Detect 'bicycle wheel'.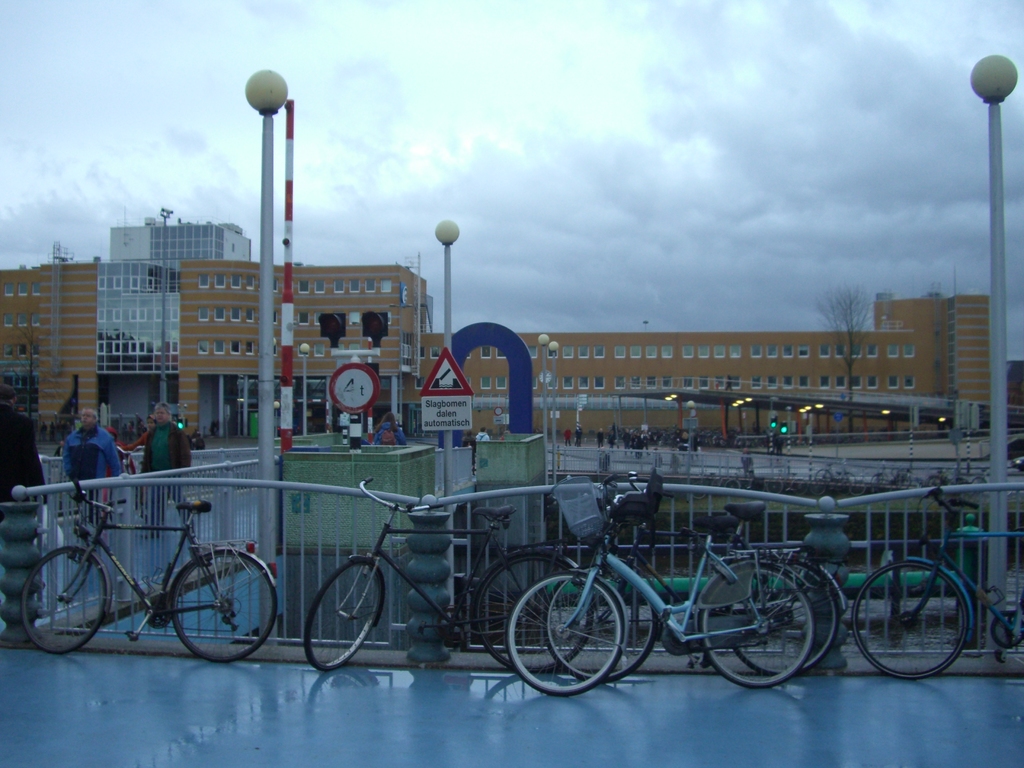
Detected at (left=511, top=580, right=641, bottom=696).
